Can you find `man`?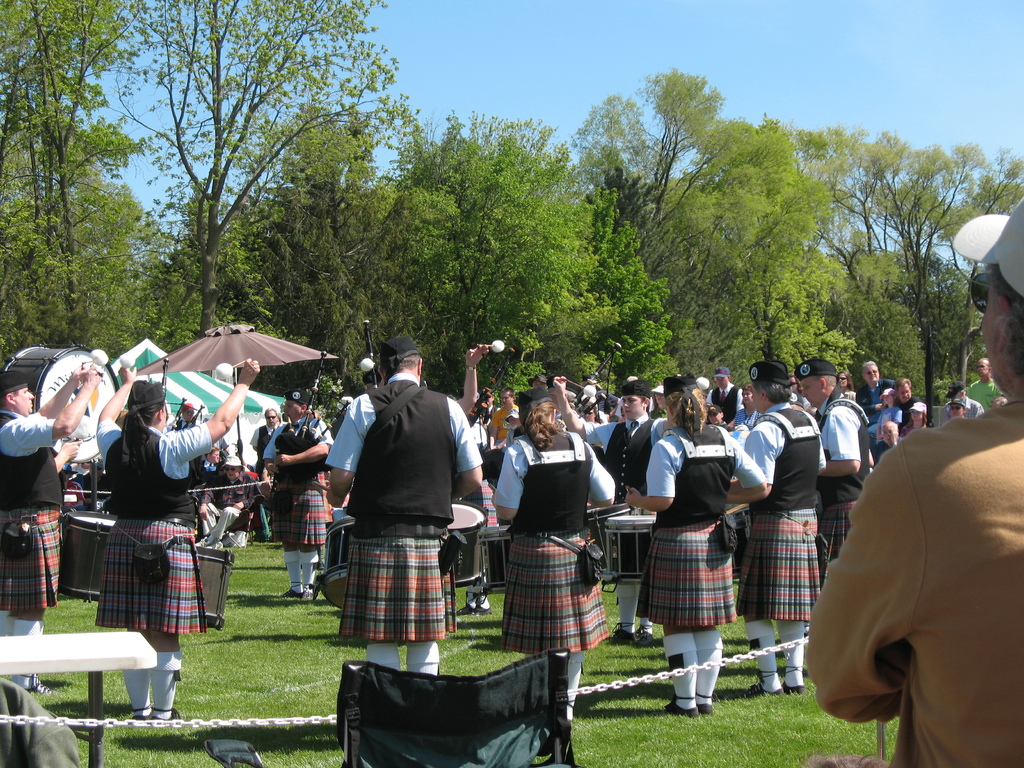
Yes, bounding box: (946,381,986,424).
